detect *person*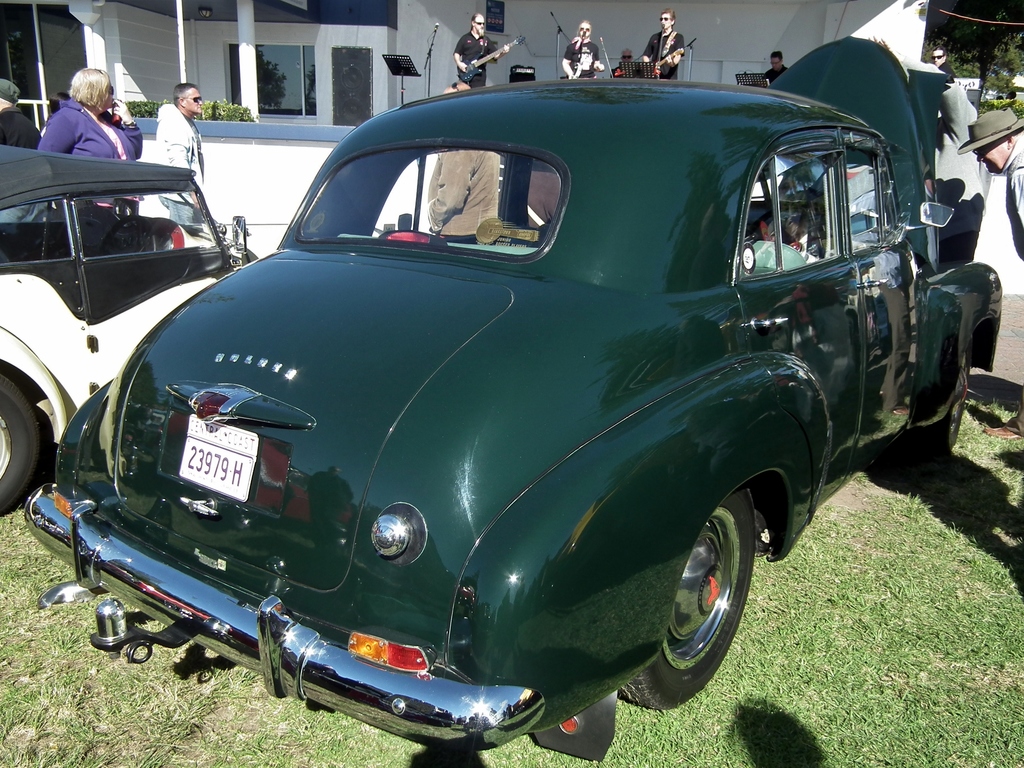
(926,45,955,79)
